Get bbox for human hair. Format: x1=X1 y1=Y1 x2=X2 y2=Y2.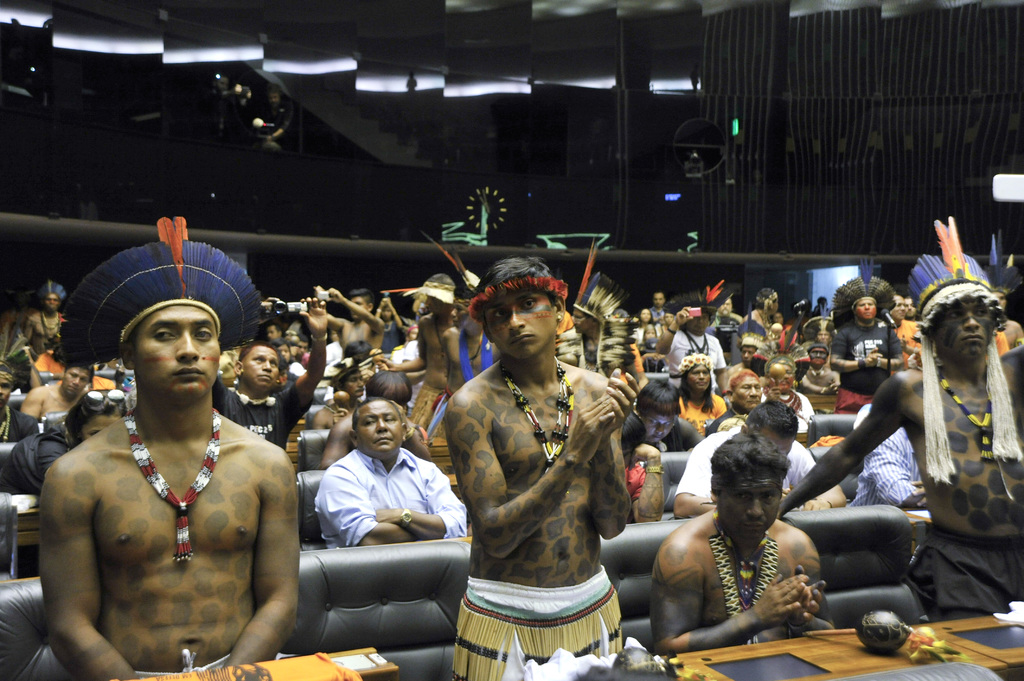
x1=618 y1=408 x2=650 y2=454.
